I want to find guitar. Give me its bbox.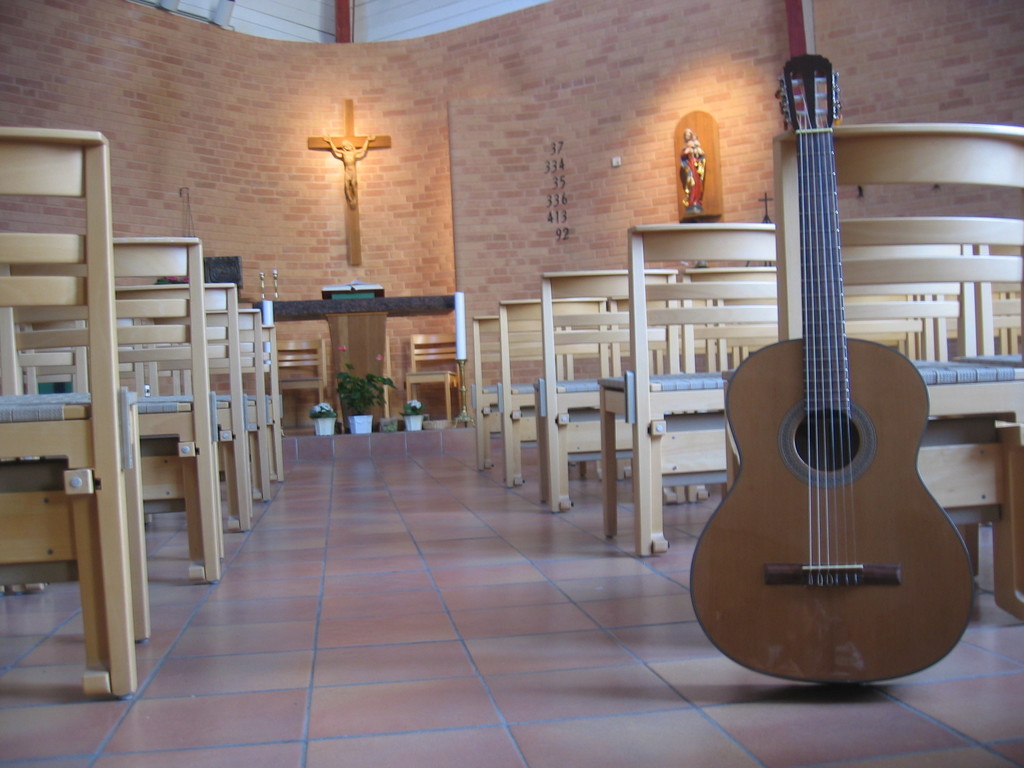
{"x1": 685, "y1": 68, "x2": 979, "y2": 688}.
